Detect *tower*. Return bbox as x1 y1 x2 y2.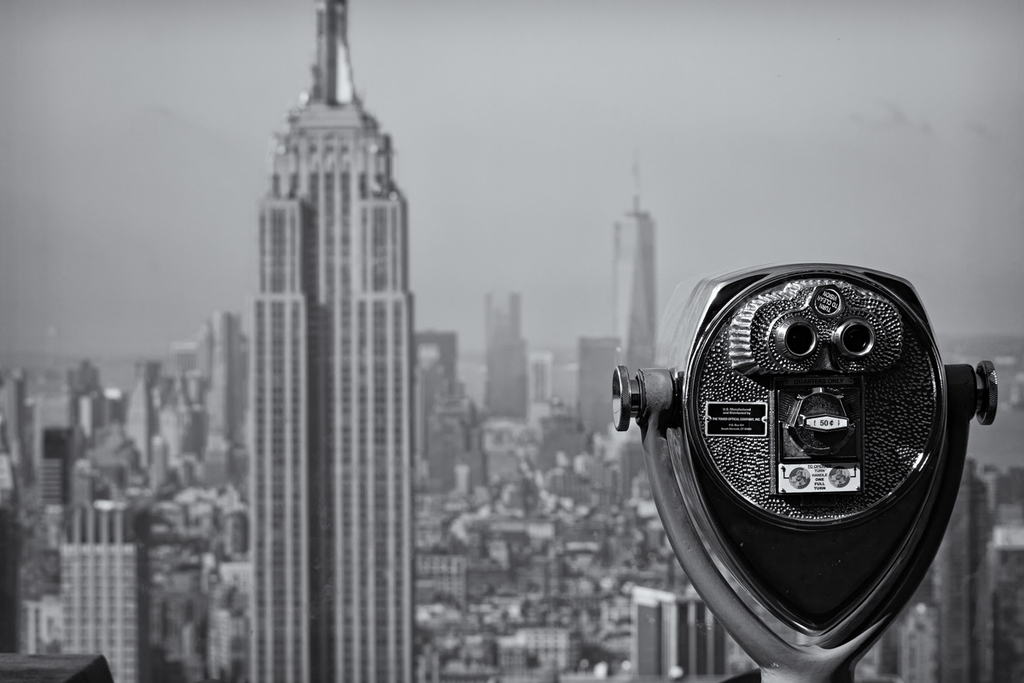
195 306 247 459.
